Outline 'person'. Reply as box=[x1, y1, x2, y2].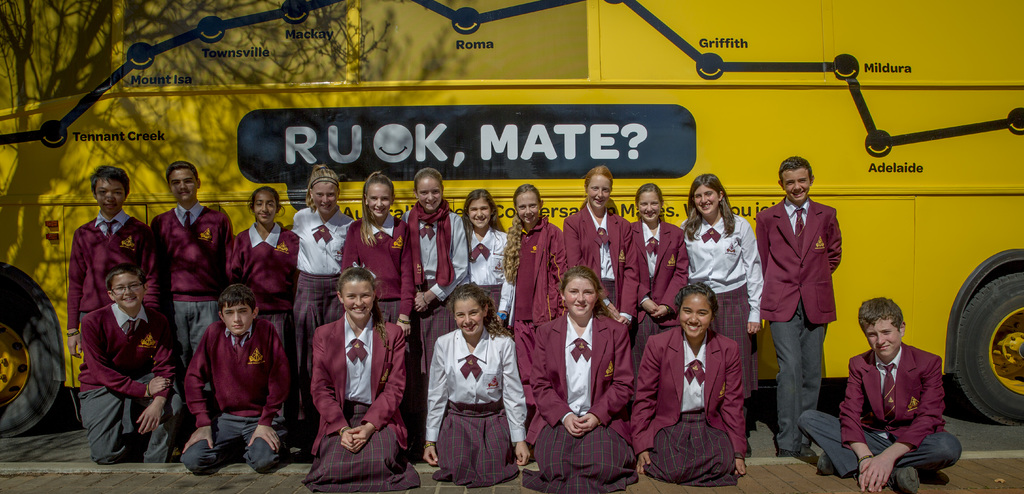
box=[764, 143, 854, 450].
